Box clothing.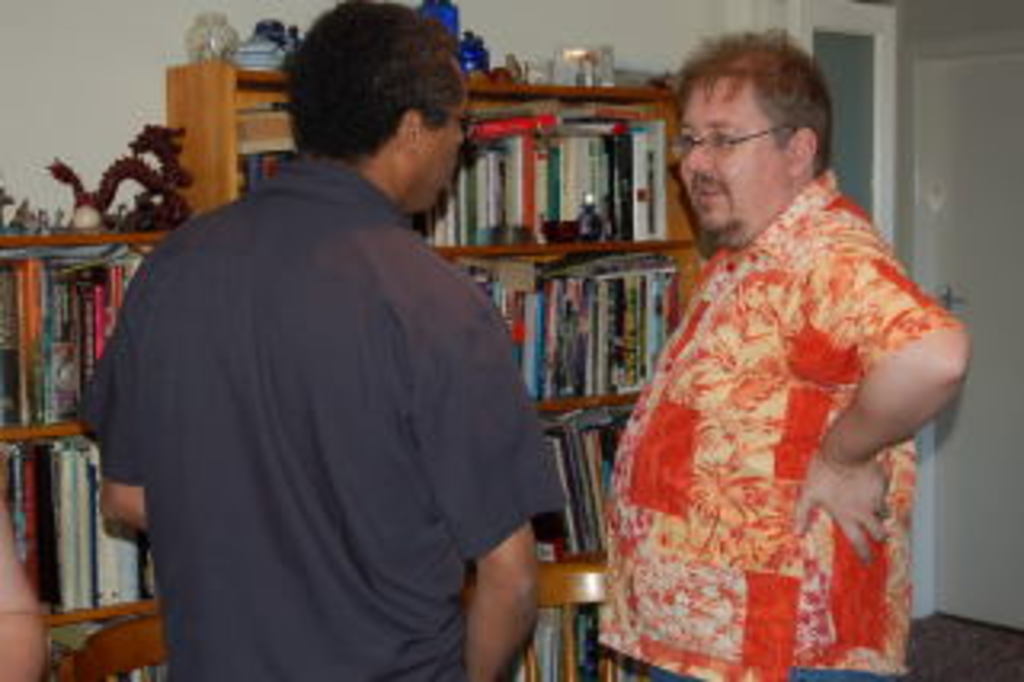
<region>589, 154, 966, 679</region>.
